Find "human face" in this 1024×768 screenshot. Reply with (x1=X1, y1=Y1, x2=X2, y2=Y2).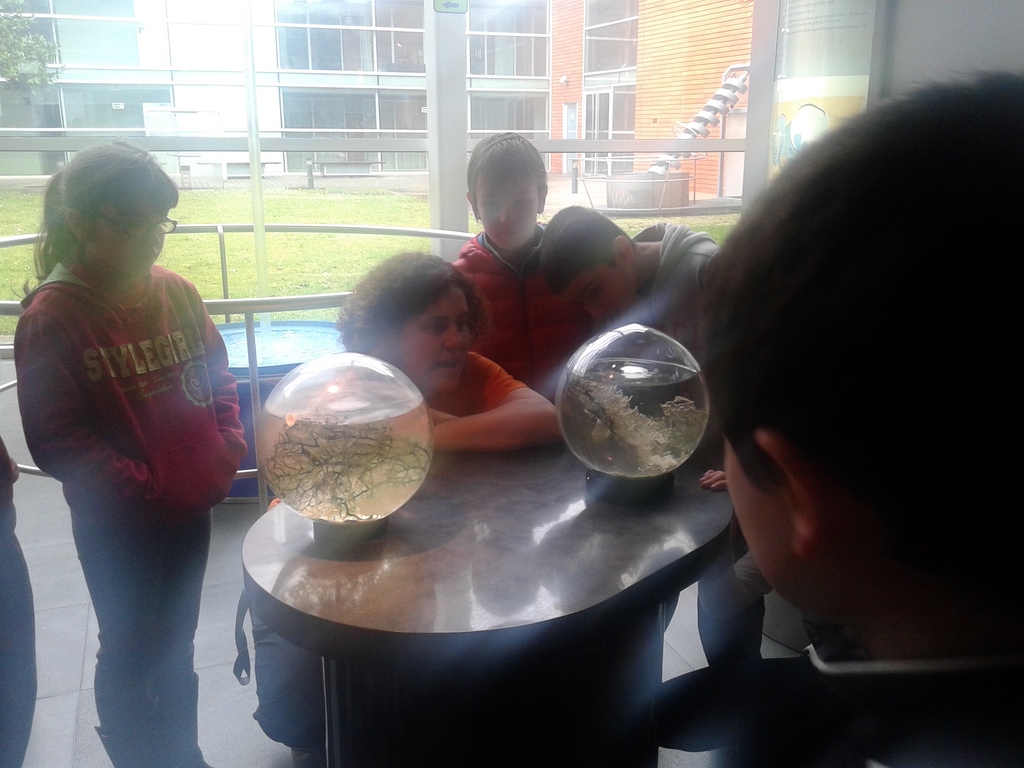
(x1=726, y1=437, x2=808, y2=612).
